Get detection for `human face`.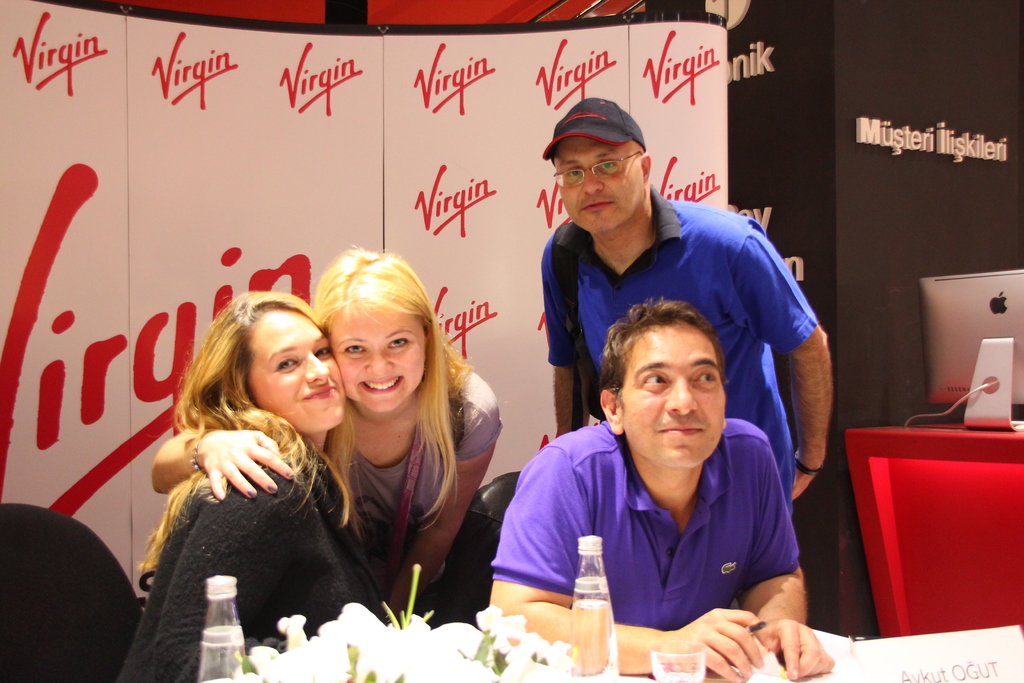
Detection: Rect(612, 327, 725, 467).
